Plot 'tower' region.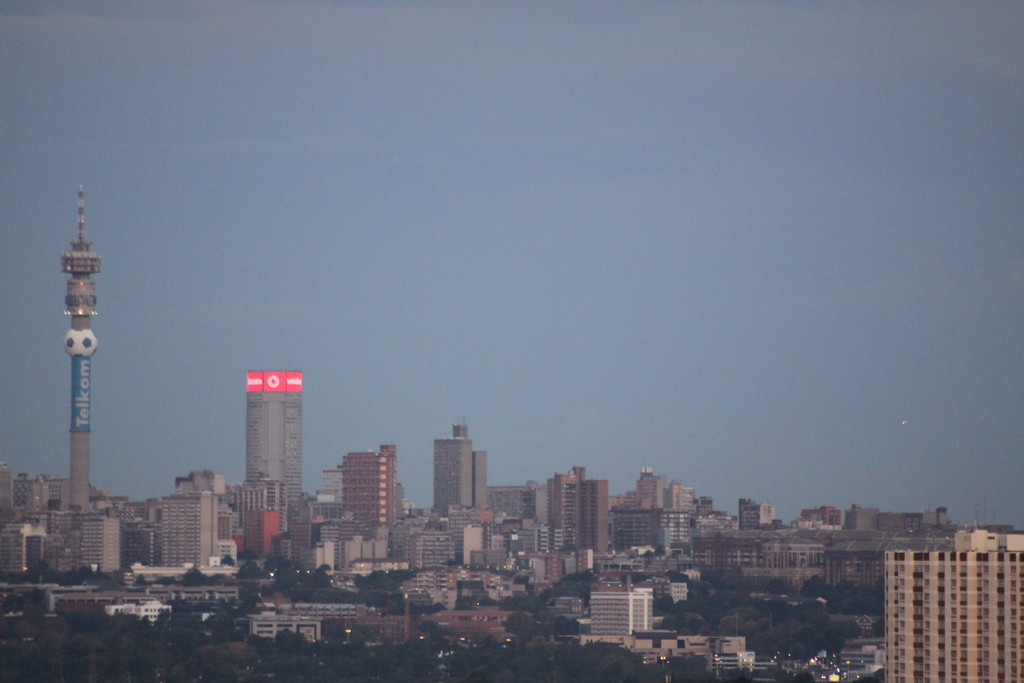
Plotted at (432,413,487,512).
